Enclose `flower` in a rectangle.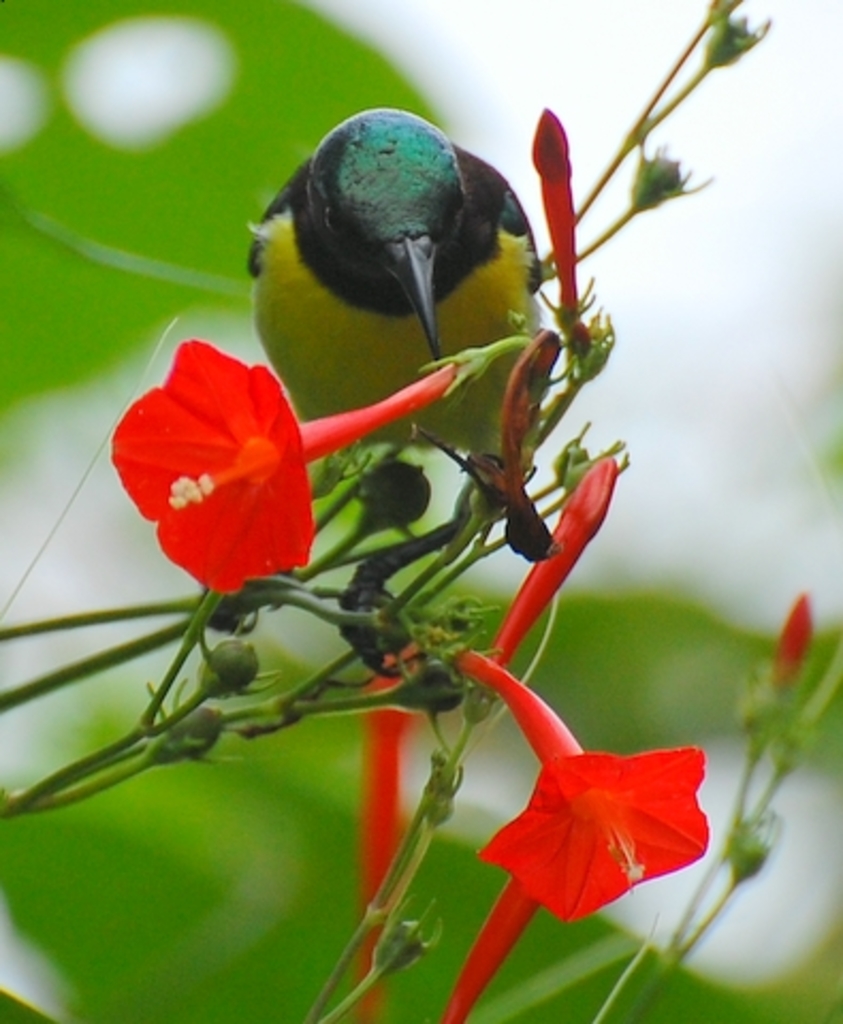
{"left": 352, "top": 666, "right": 410, "bottom": 1022}.
